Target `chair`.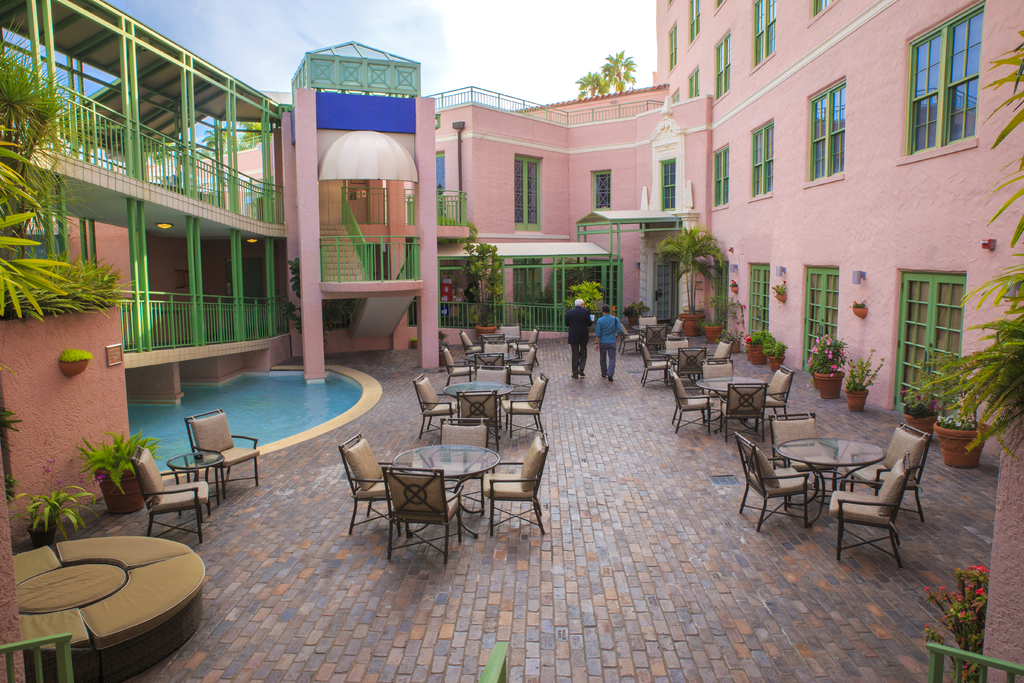
Target region: (666,367,710,433).
